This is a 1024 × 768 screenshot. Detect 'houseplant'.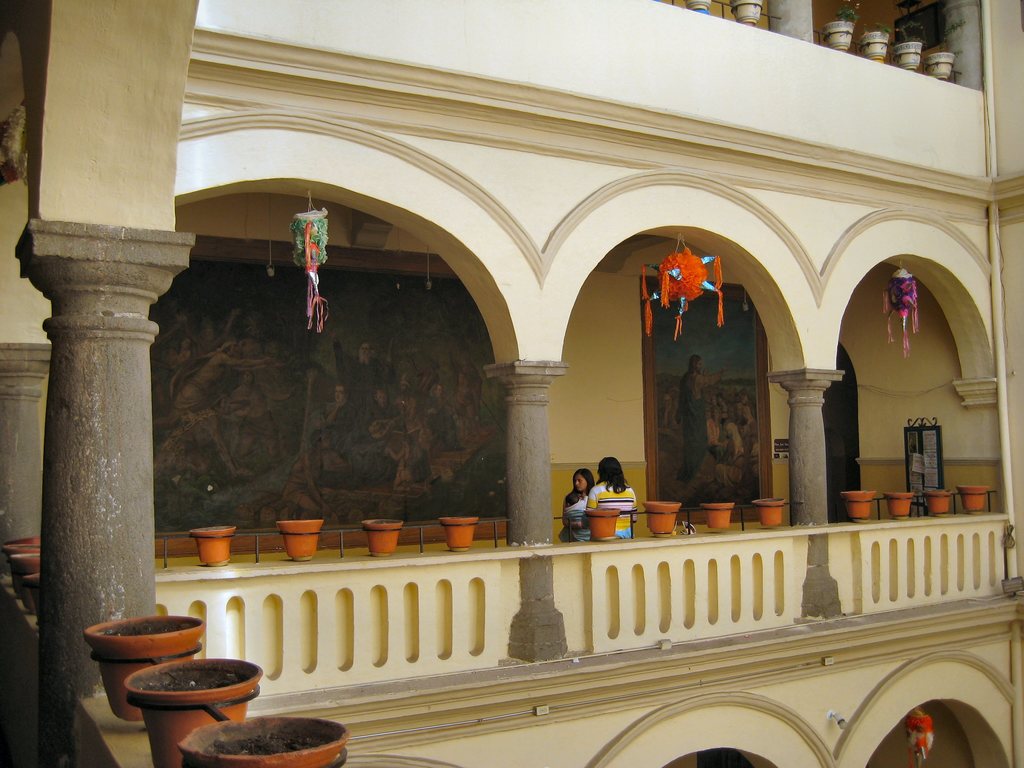
<box>83,610,206,717</box>.
